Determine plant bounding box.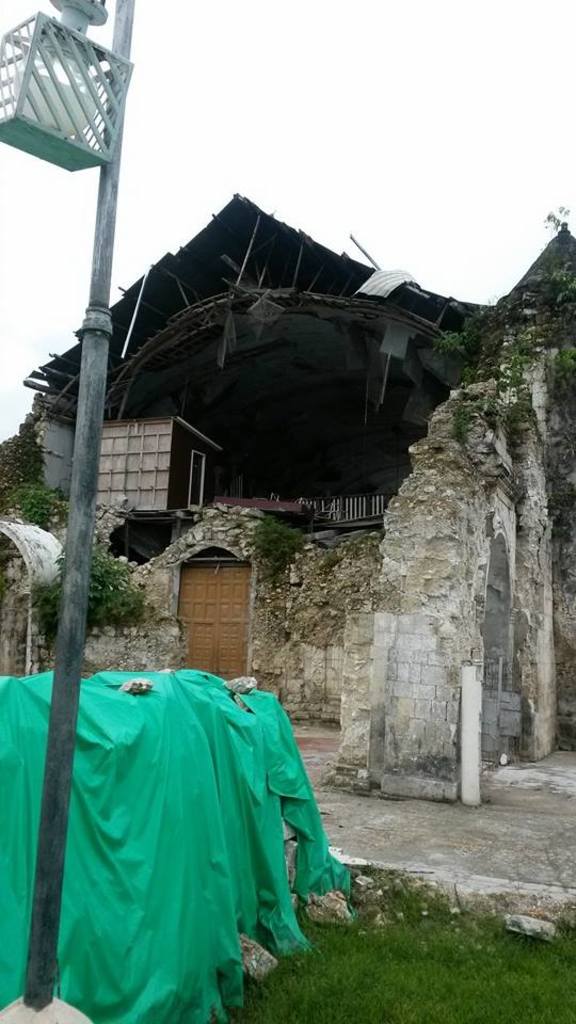
Determined: [32,544,61,652].
